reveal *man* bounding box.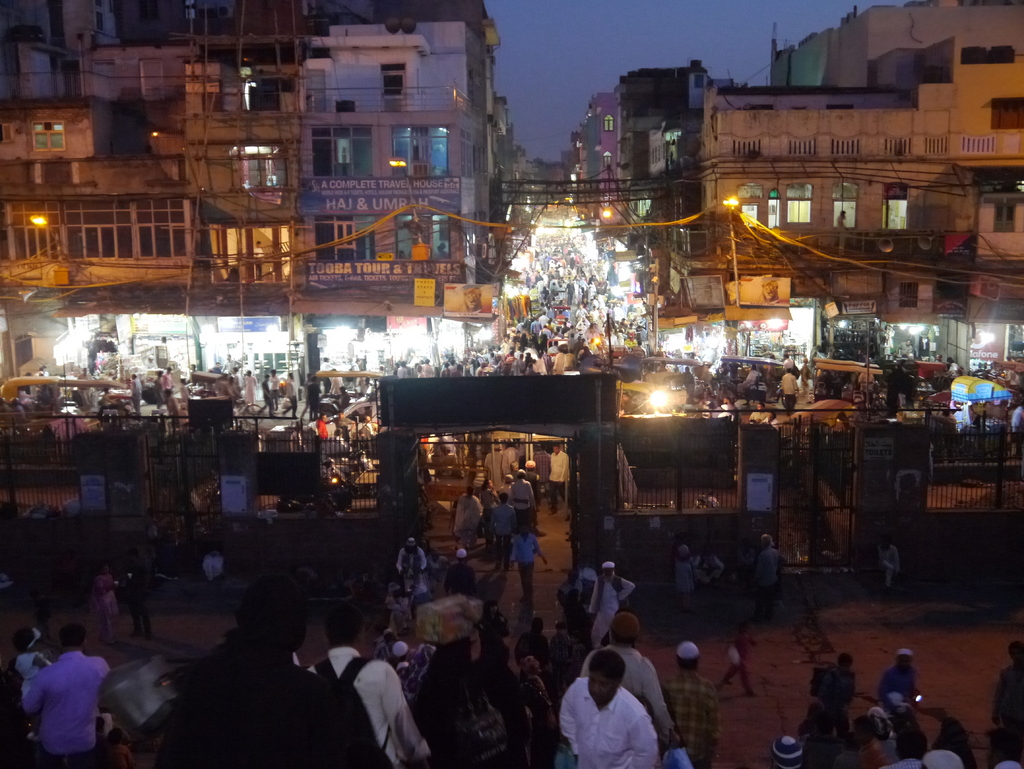
Revealed: Rect(440, 545, 477, 599).
